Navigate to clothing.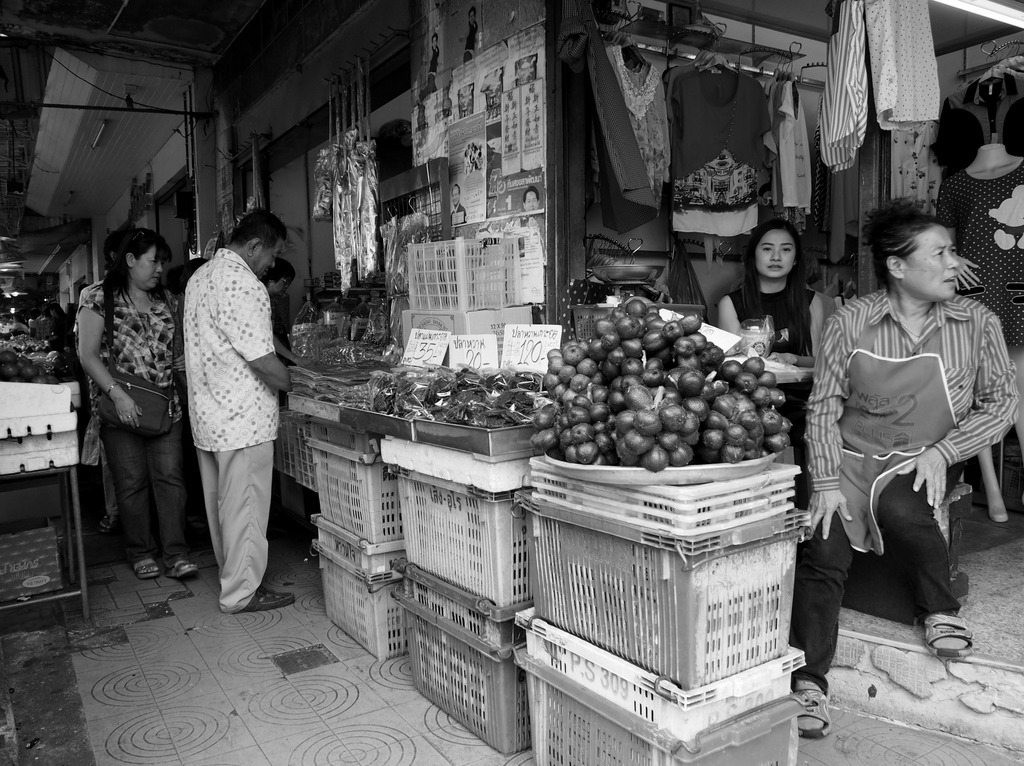
Navigation target: bbox=[792, 286, 1018, 694].
